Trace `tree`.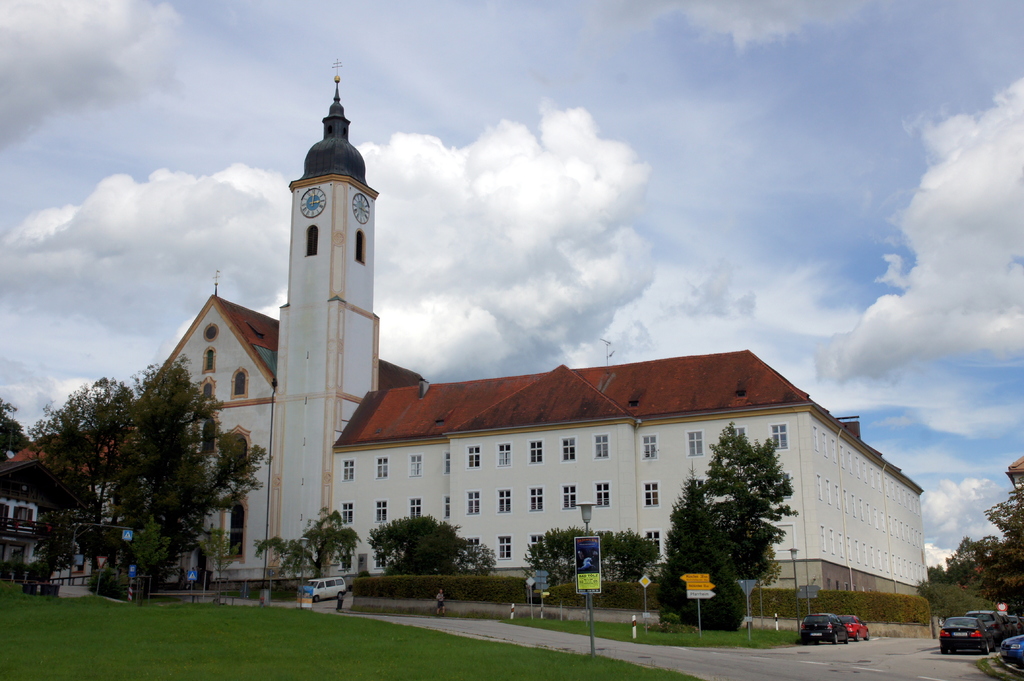
Traced to <box>364,514,471,584</box>.
